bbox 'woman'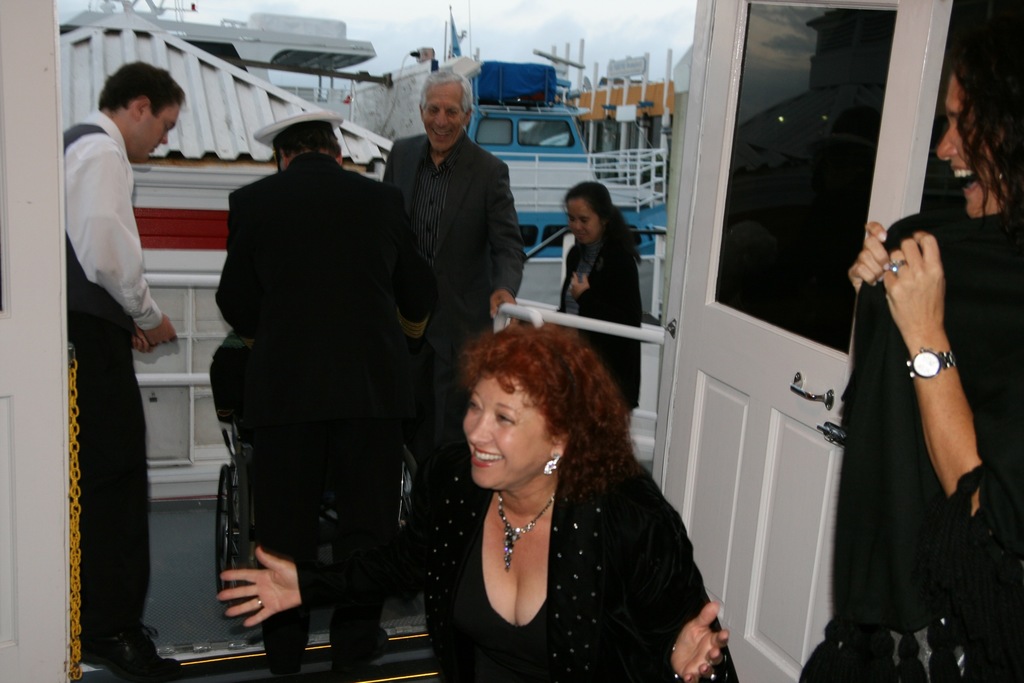
771:37:1023:682
